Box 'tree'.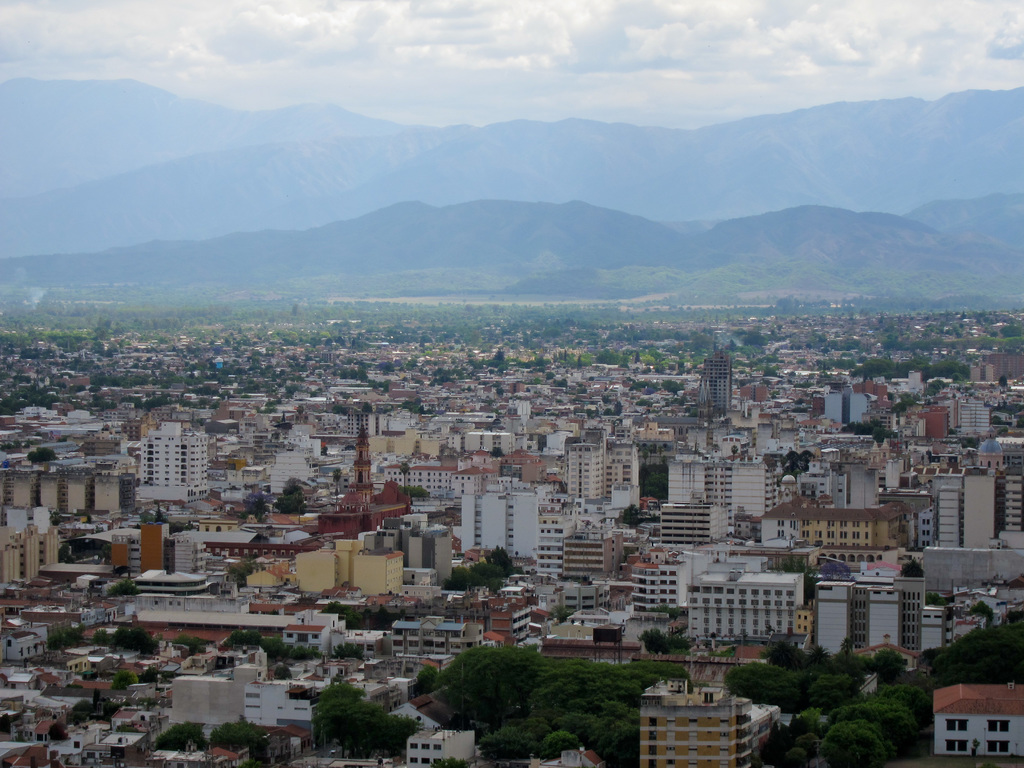
[x1=95, y1=623, x2=164, y2=657].
